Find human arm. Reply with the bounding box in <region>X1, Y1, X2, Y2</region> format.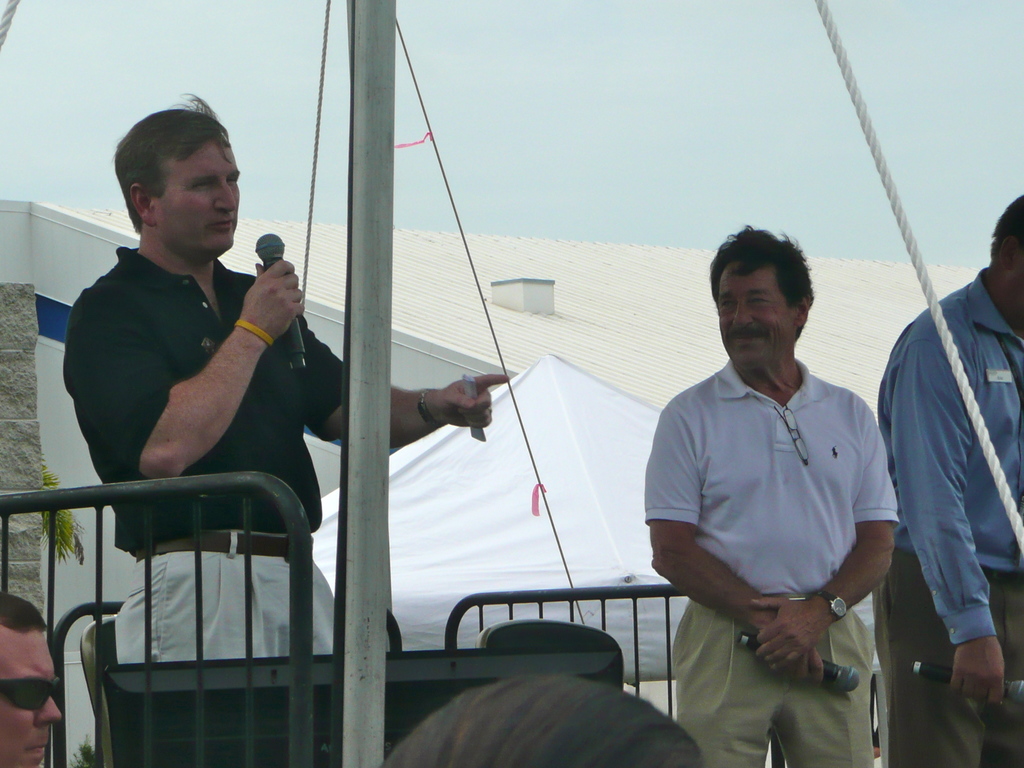
<region>753, 410, 911, 673</region>.
